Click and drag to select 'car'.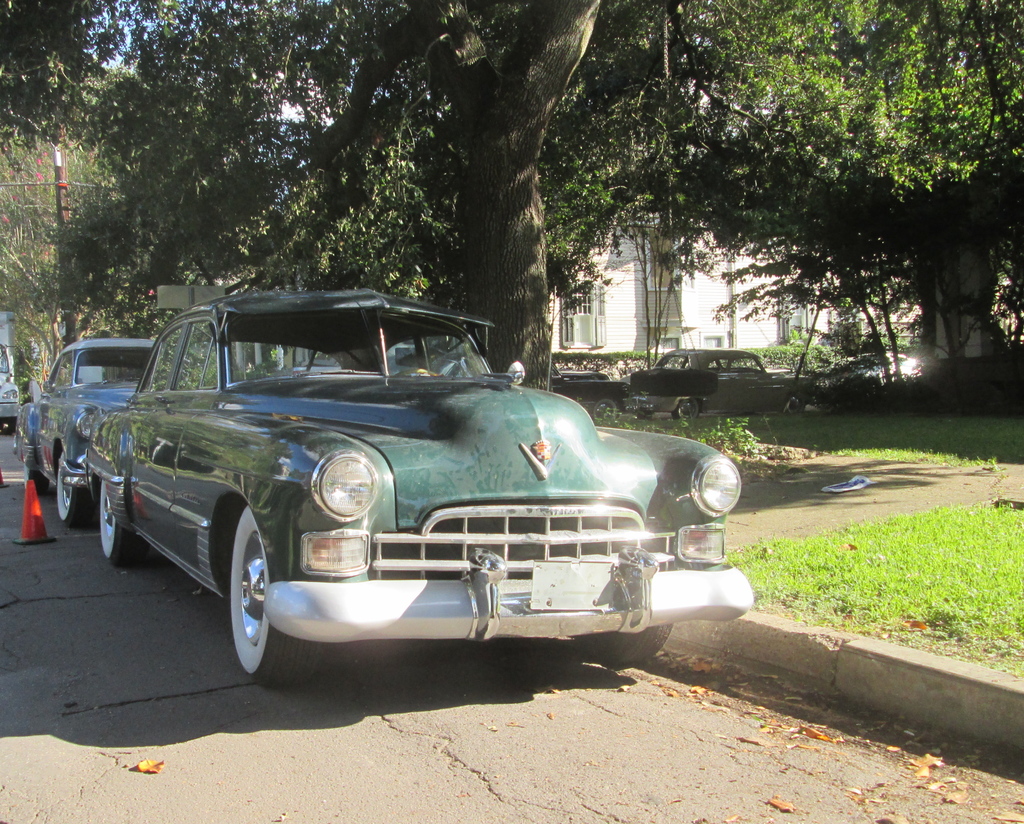
Selection: crop(99, 282, 762, 687).
